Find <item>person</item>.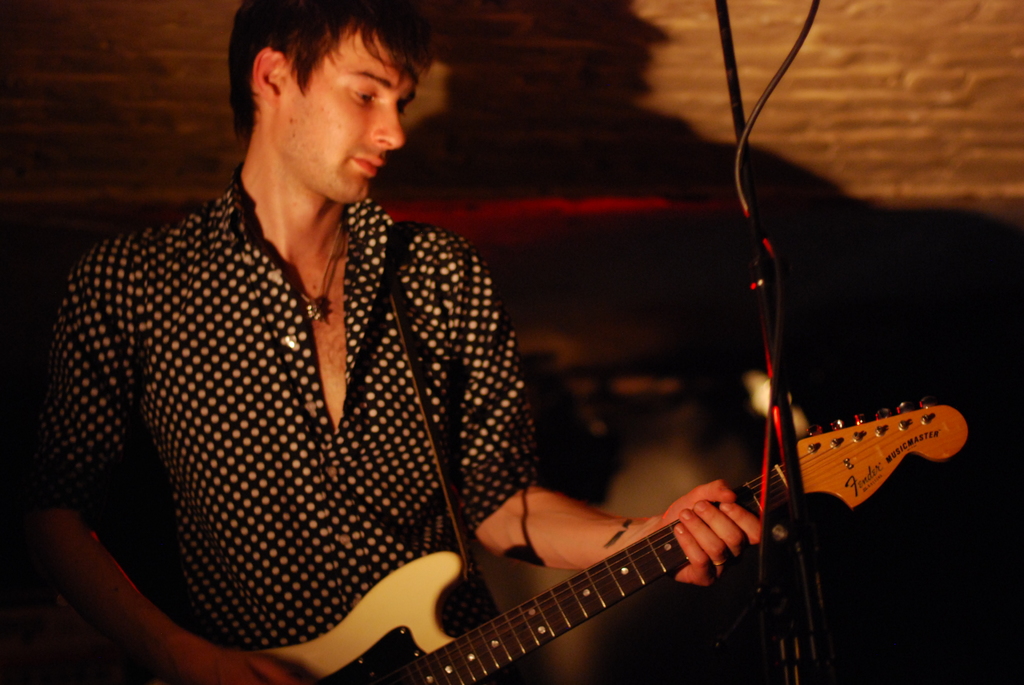
[61, 6, 735, 684].
